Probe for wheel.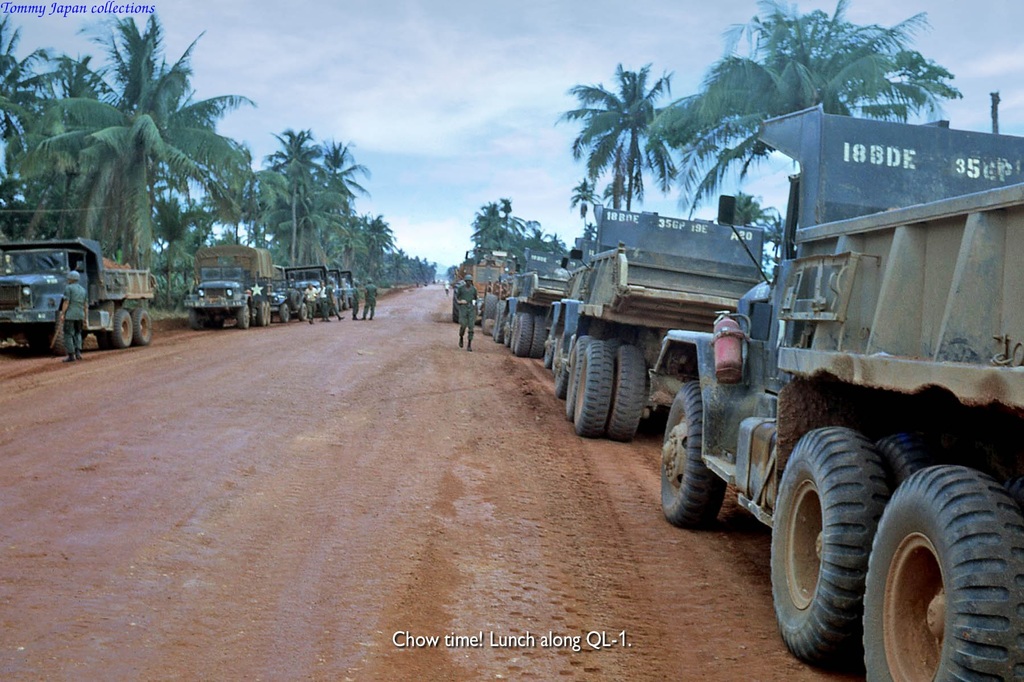
Probe result: left=484, top=293, right=493, bottom=331.
